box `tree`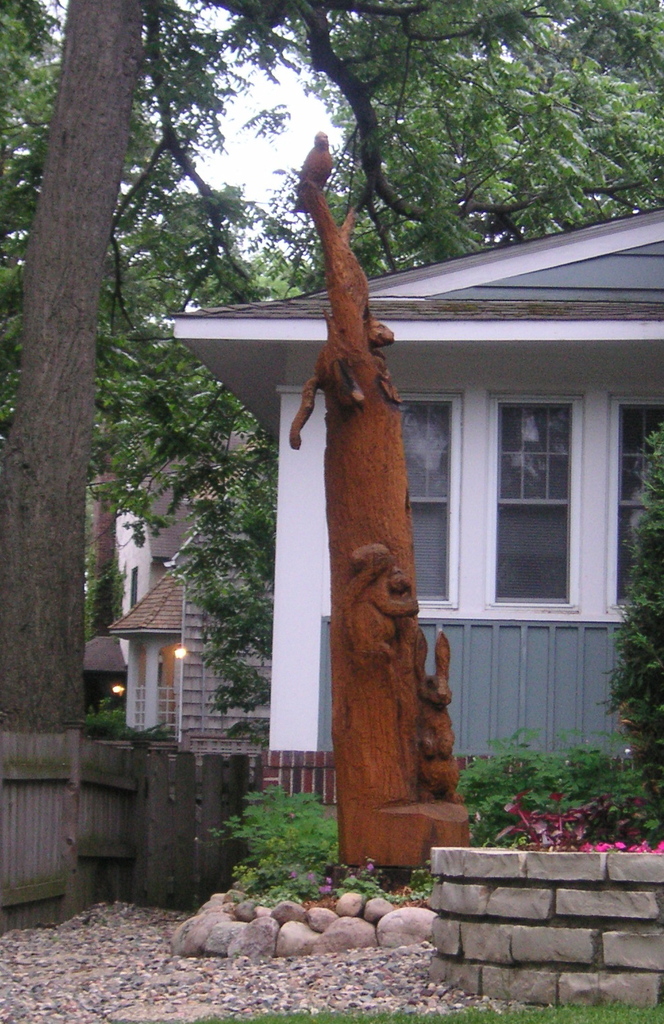
0/0/280/673
